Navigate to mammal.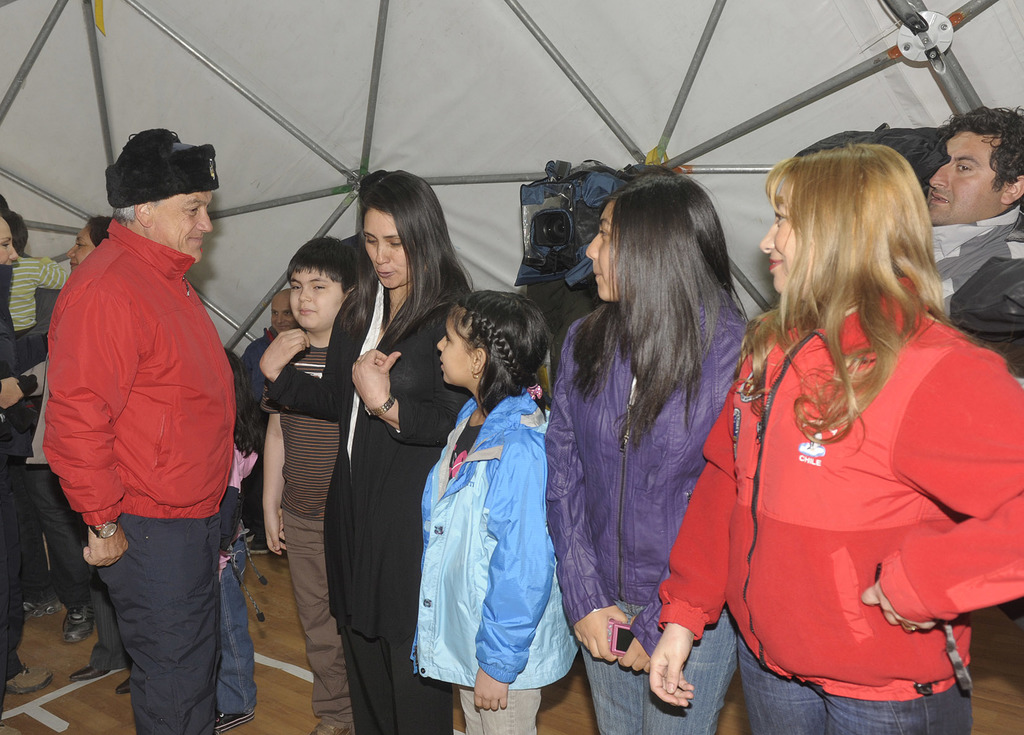
Navigation target: select_region(5, 211, 56, 426).
